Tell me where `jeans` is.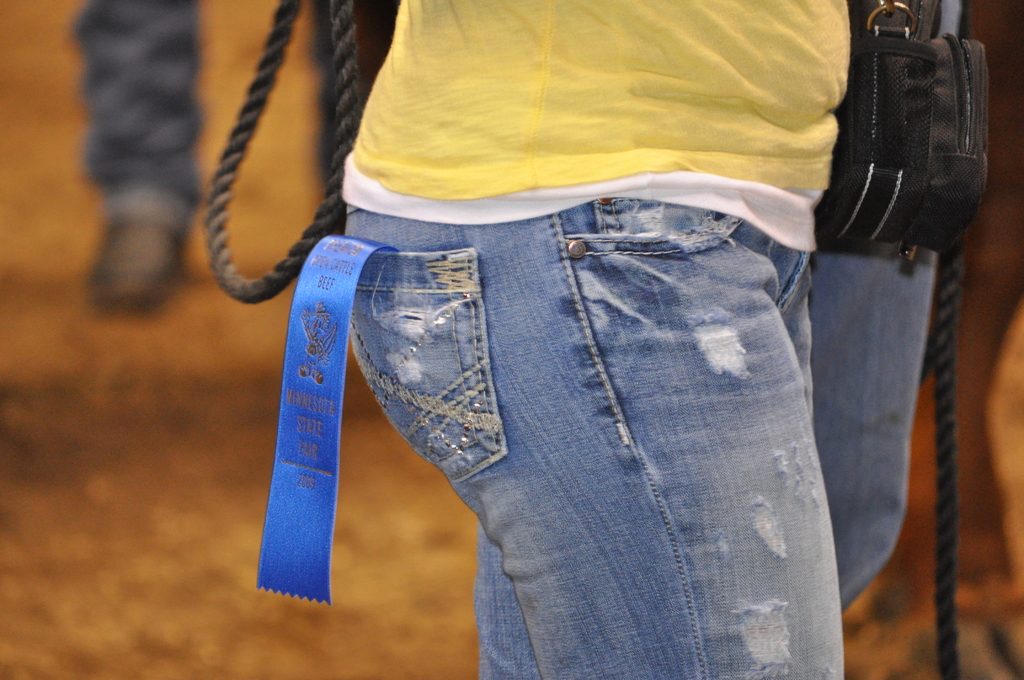
`jeans` is at 813/247/938/611.
